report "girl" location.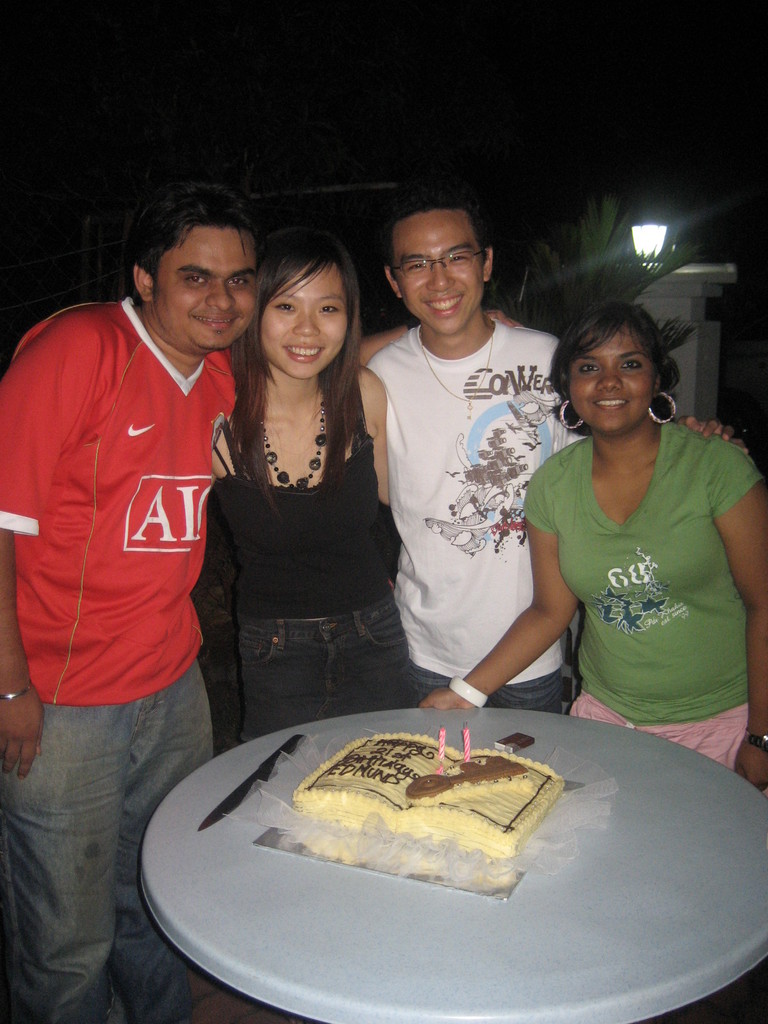
Report: 412, 299, 767, 797.
